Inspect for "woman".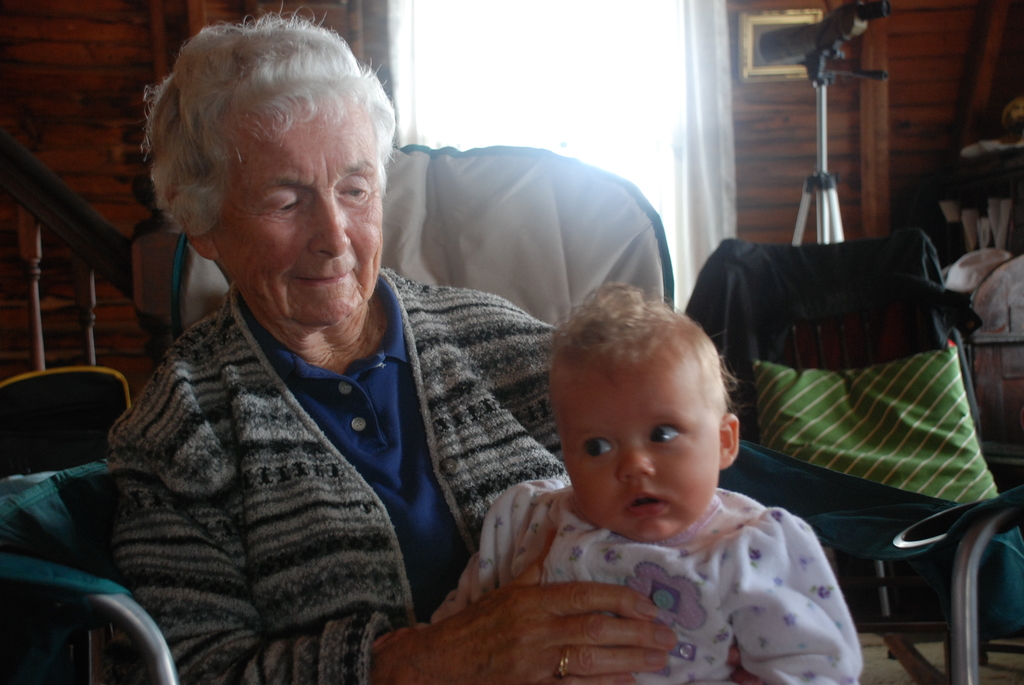
Inspection: <bbox>96, 45, 707, 673</bbox>.
